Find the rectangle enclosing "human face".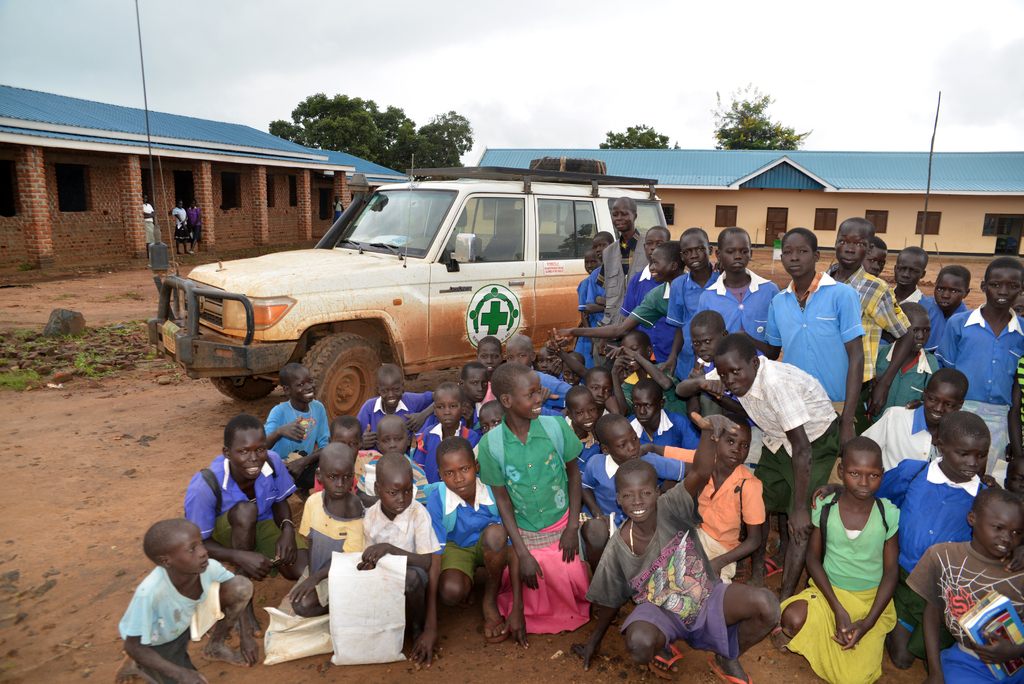
region(690, 317, 725, 366).
